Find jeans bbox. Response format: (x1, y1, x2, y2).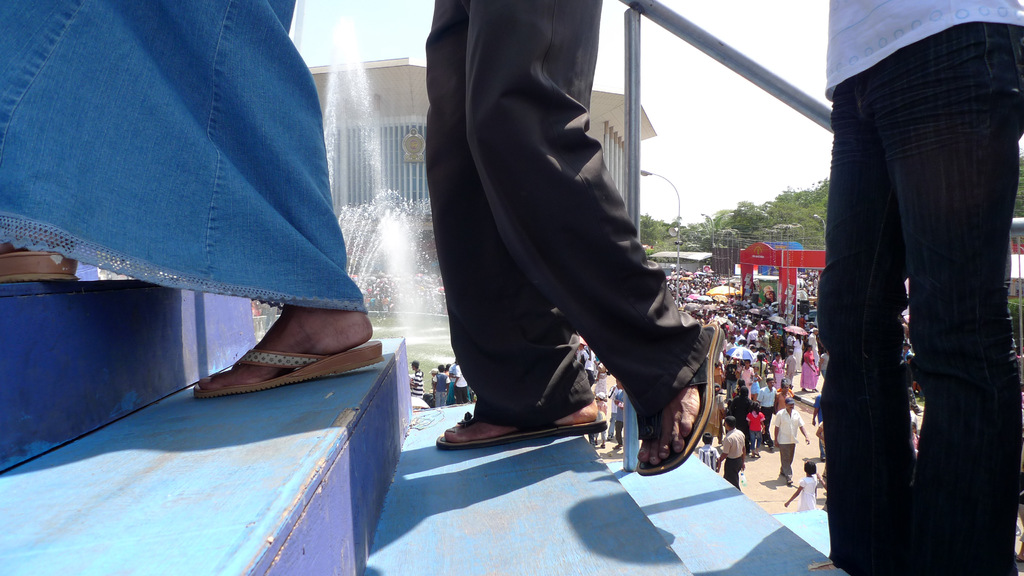
(776, 442, 796, 478).
